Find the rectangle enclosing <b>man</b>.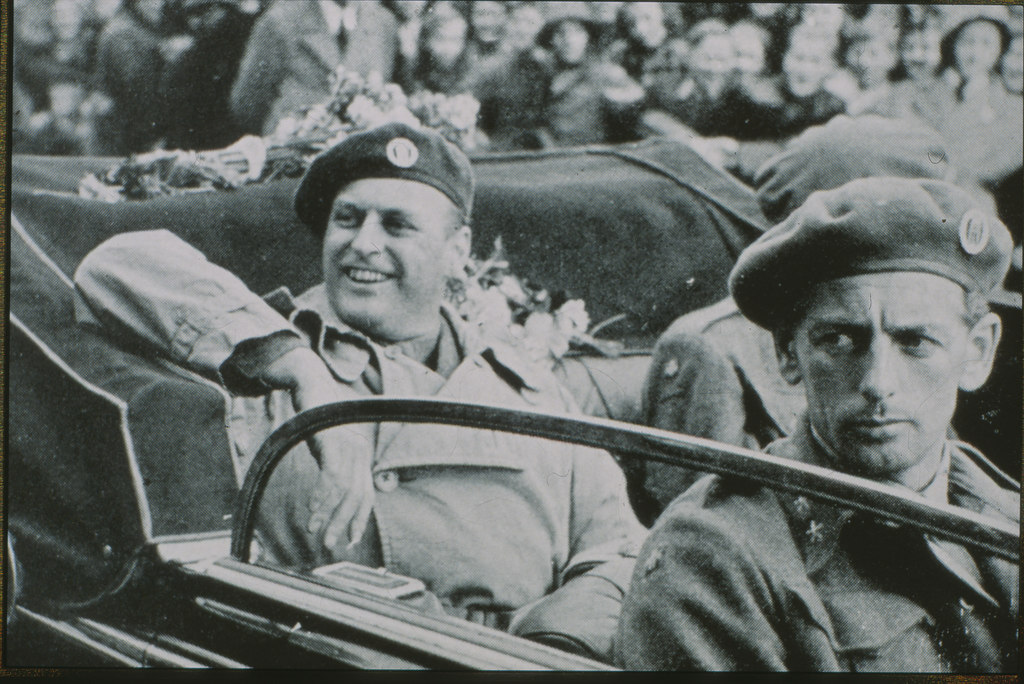
left=624, top=116, right=998, bottom=530.
